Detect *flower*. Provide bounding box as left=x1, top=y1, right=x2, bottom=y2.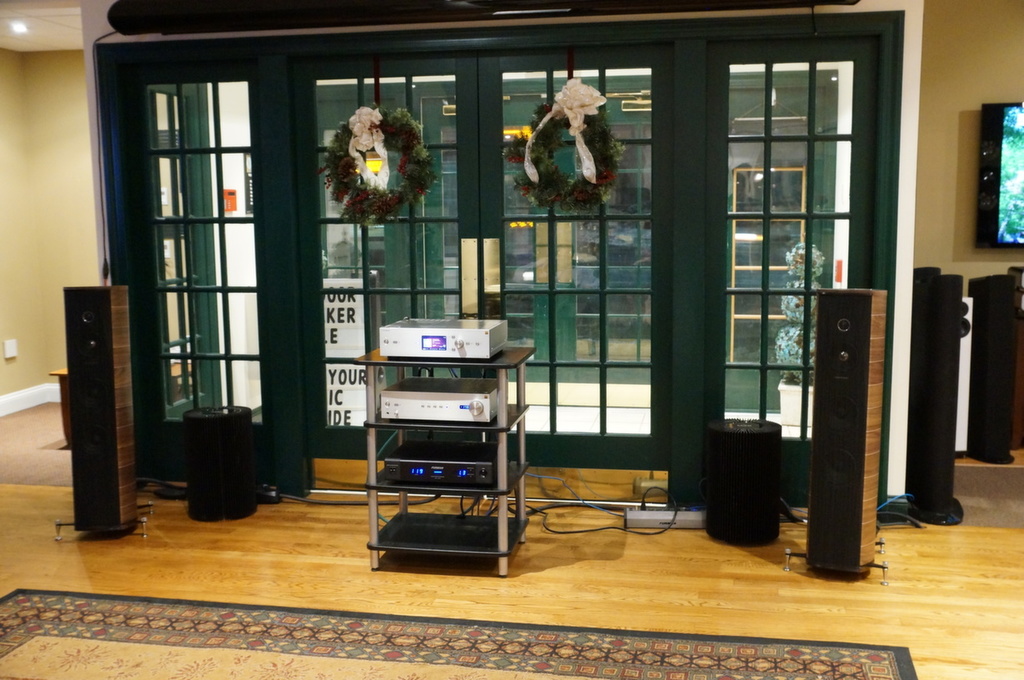
left=575, top=187, right=586, bottom=204.
